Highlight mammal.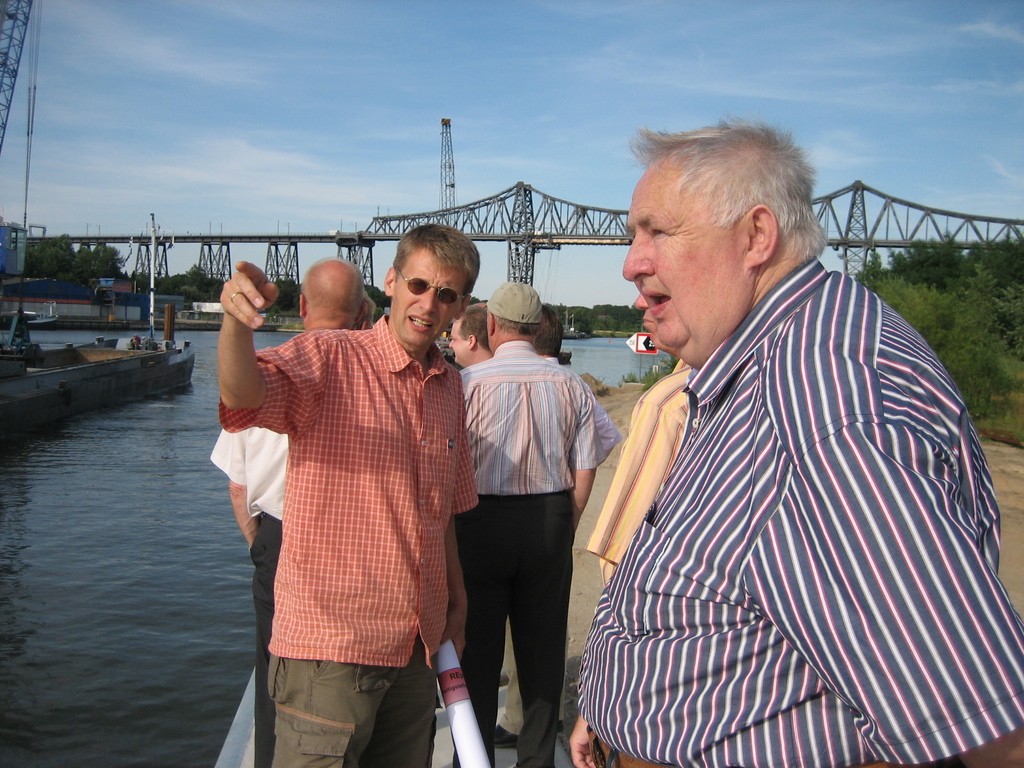
Highlighted region: detection(453, 280, 624, 767).
